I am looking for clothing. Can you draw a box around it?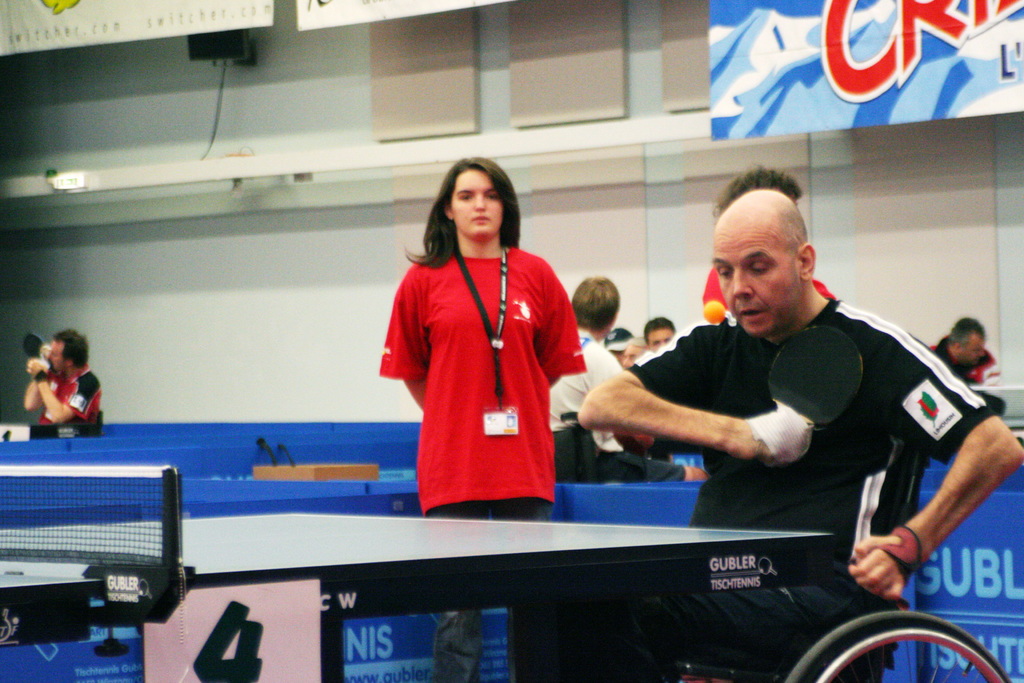
Sure, the bounding box is x1=616 y1=308 x2=1011 y2=677.
